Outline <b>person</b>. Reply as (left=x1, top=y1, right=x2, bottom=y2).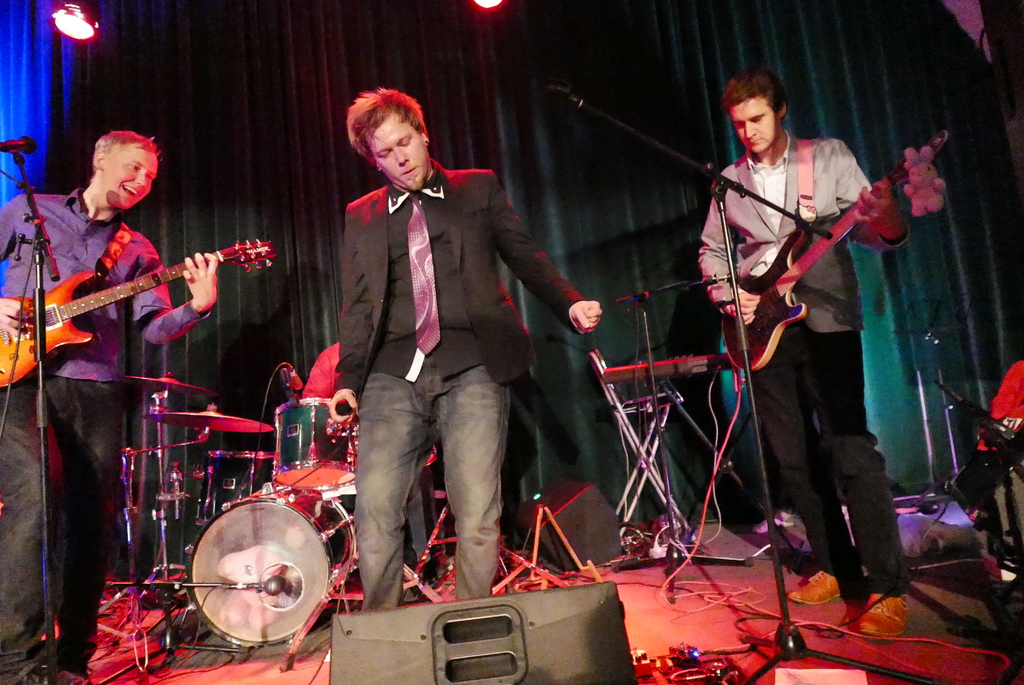
(left=289, top=336, right=448, bottom=616).
